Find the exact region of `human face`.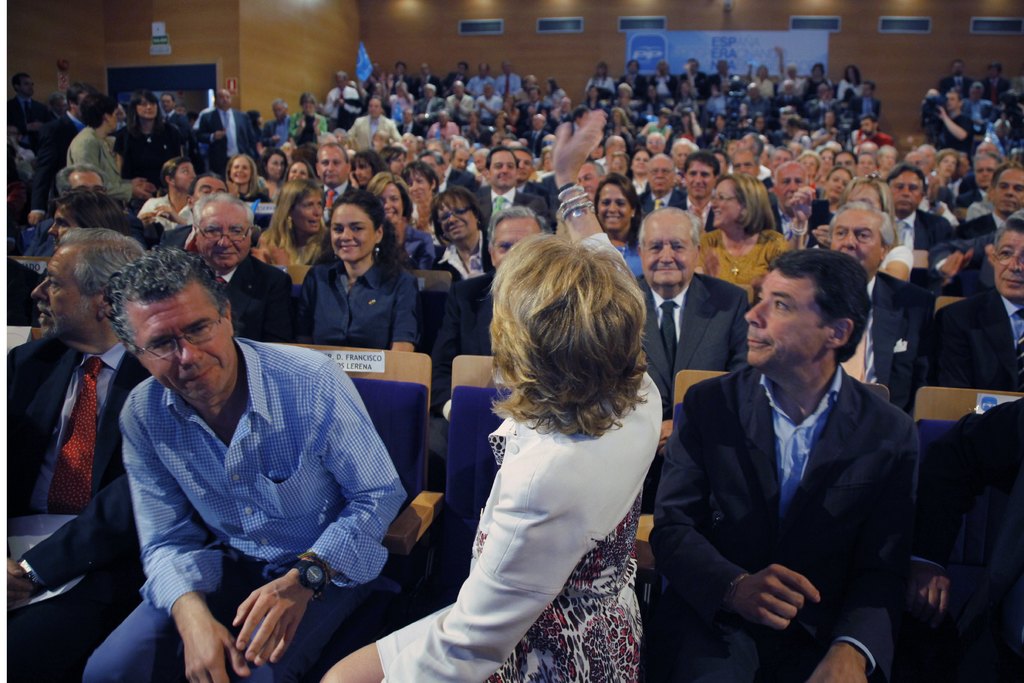
Exact region: 406 170 433 205.
